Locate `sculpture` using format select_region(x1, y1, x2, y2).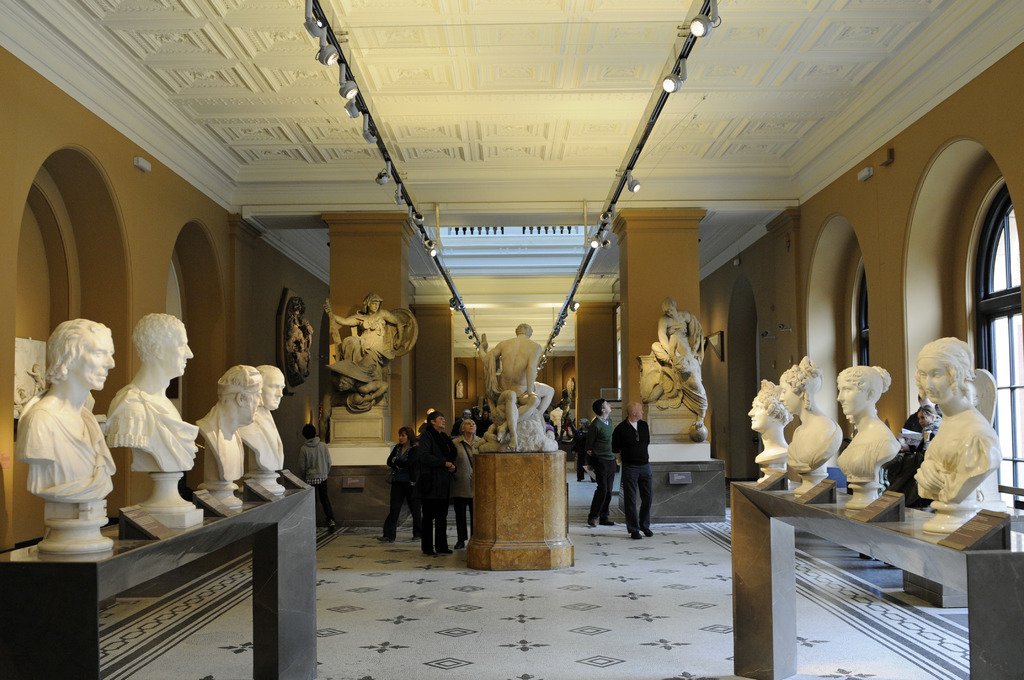
select_region(643, 357, 707, 436).
